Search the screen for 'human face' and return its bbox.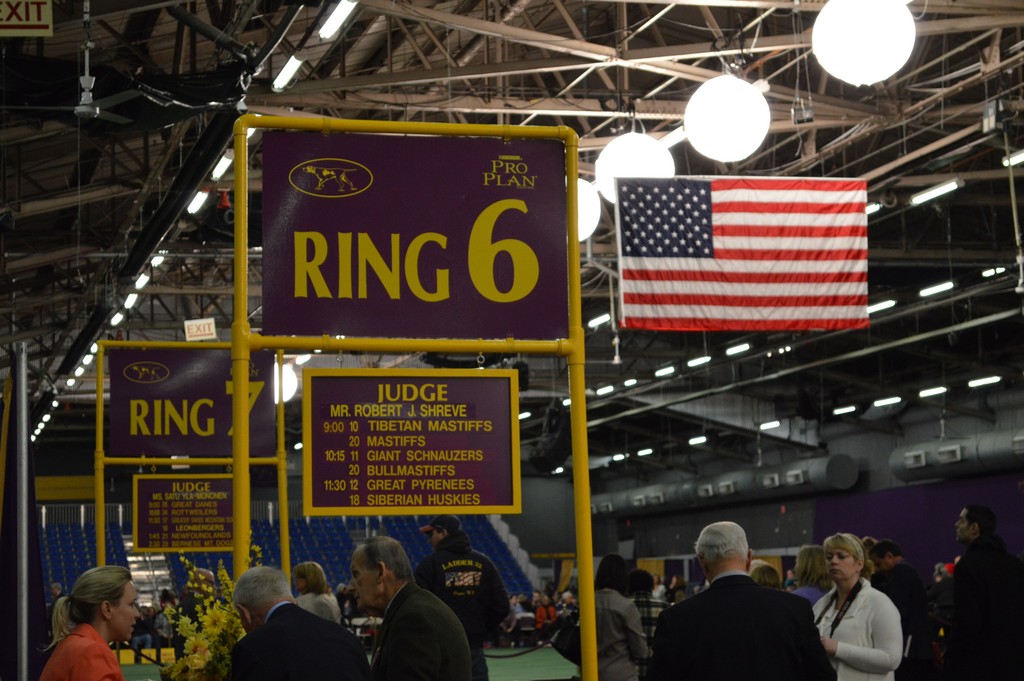
Found: BBox(348, 548, 378, 611).
